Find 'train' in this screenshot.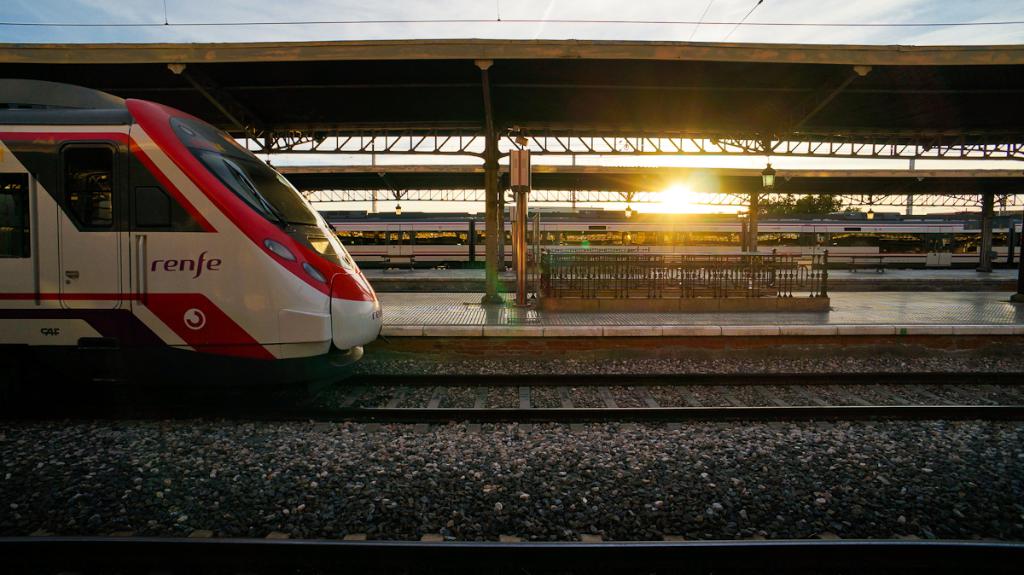
The bounding box for 'train' is [0, 78, 381, 380].
